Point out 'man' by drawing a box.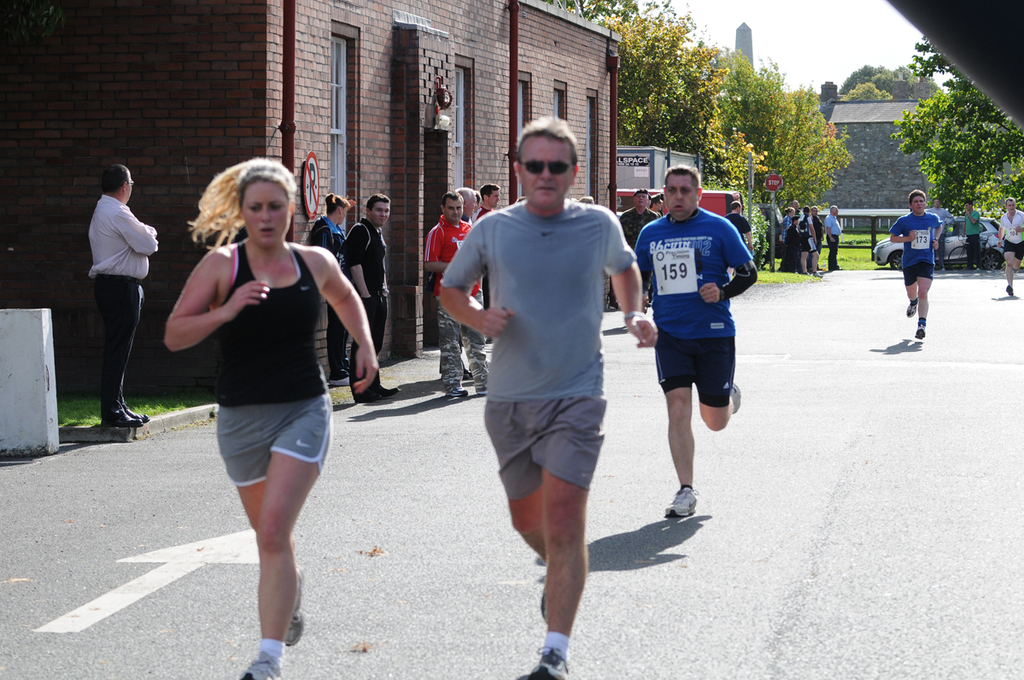
rect(632, 166, 760, 507).
